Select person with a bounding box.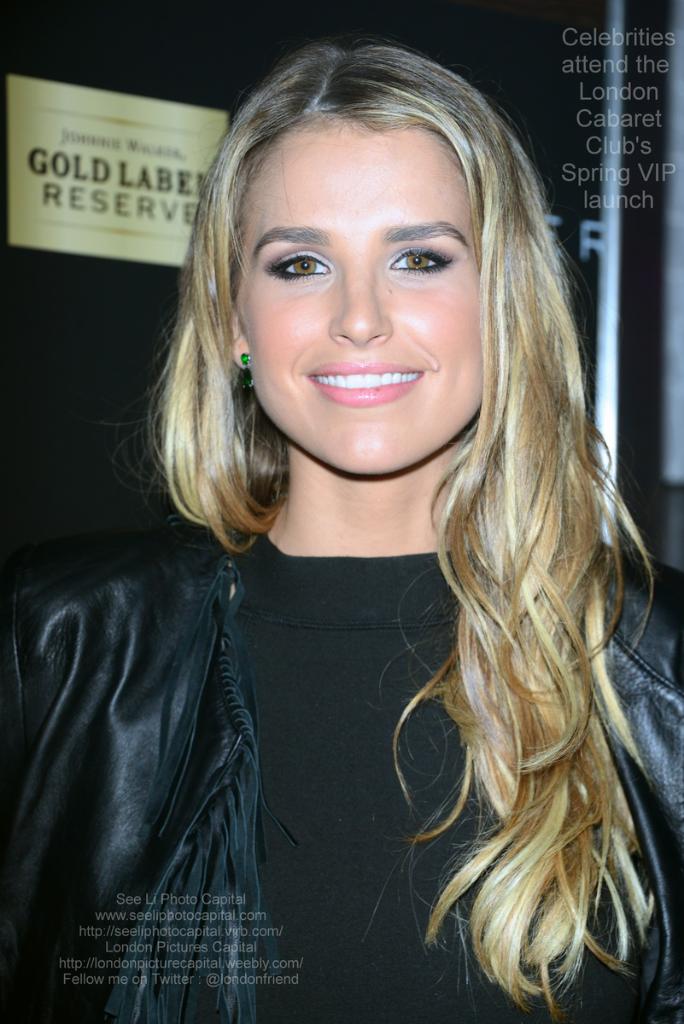
(0, 46, 683, 1023).
